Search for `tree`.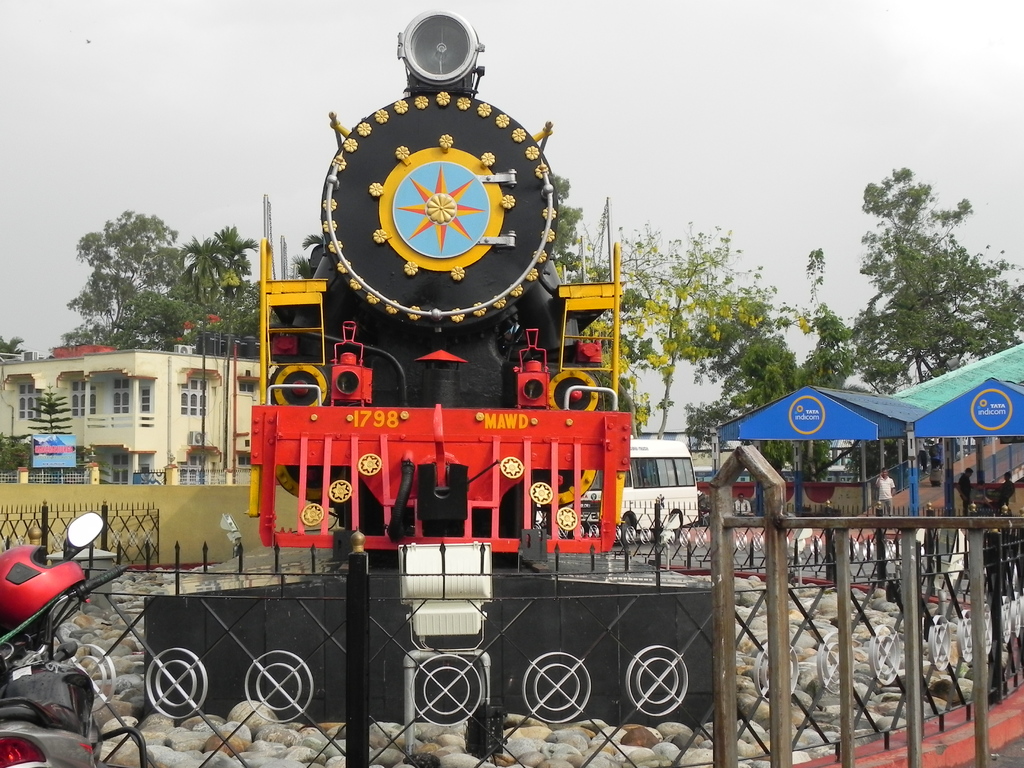
Found at {"left": 591, "top": 220, "right": 810, "bottom": 439}.
